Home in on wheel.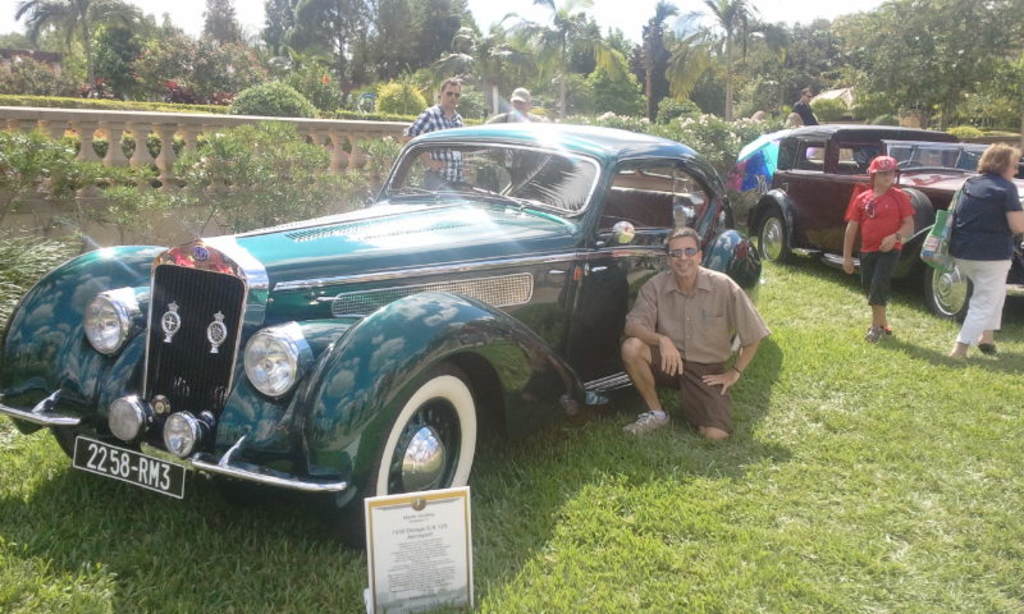
Homed in at 758:209:791:262.
